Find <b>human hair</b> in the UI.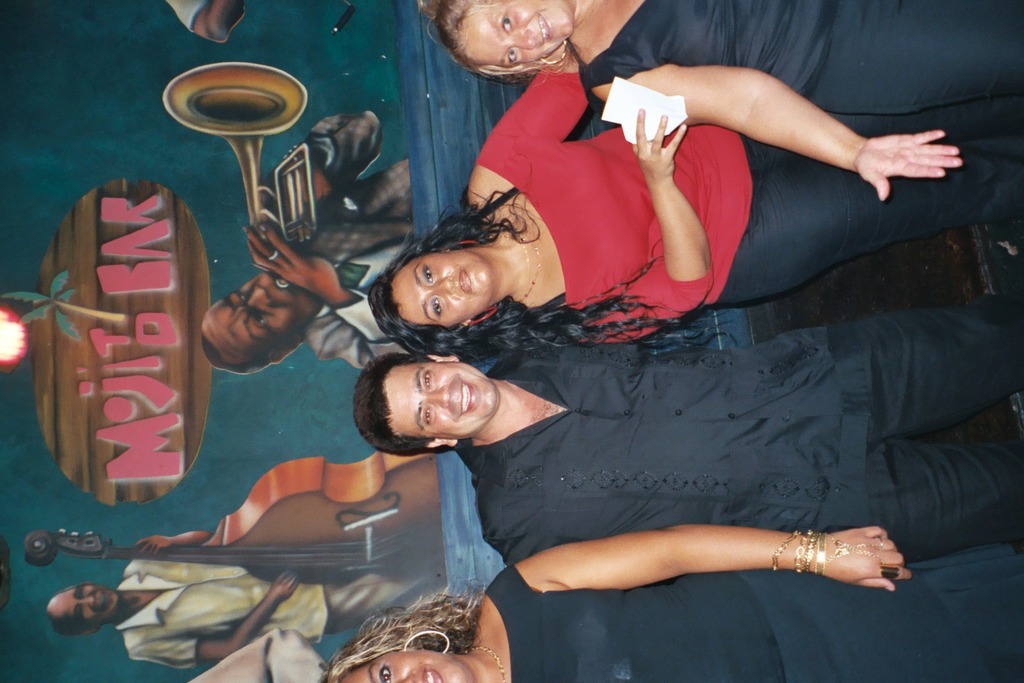
UI element at region(349, 350, 471, 457).
